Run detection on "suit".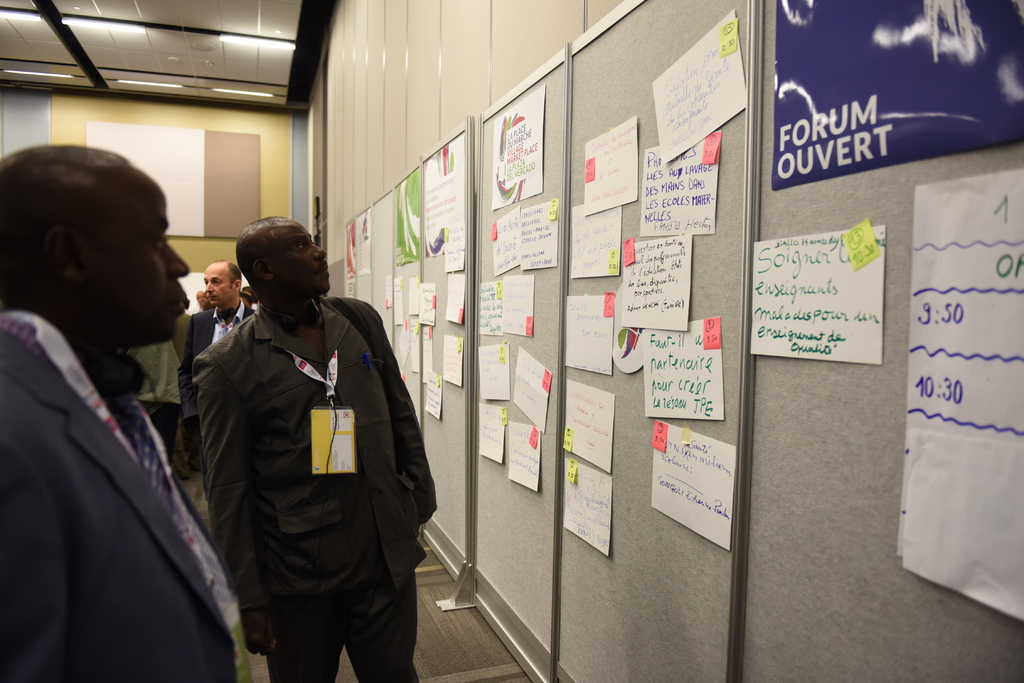
Result: bbox=(13, 199, 238, 681).
